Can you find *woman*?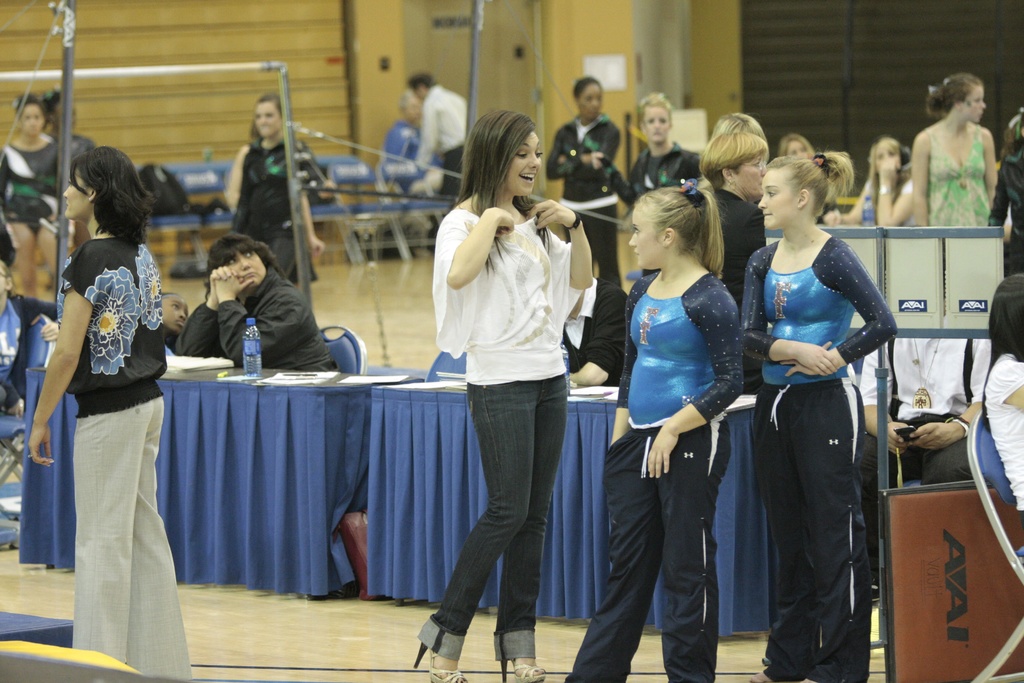
Yes, bounding box: 175:231:340:374.
